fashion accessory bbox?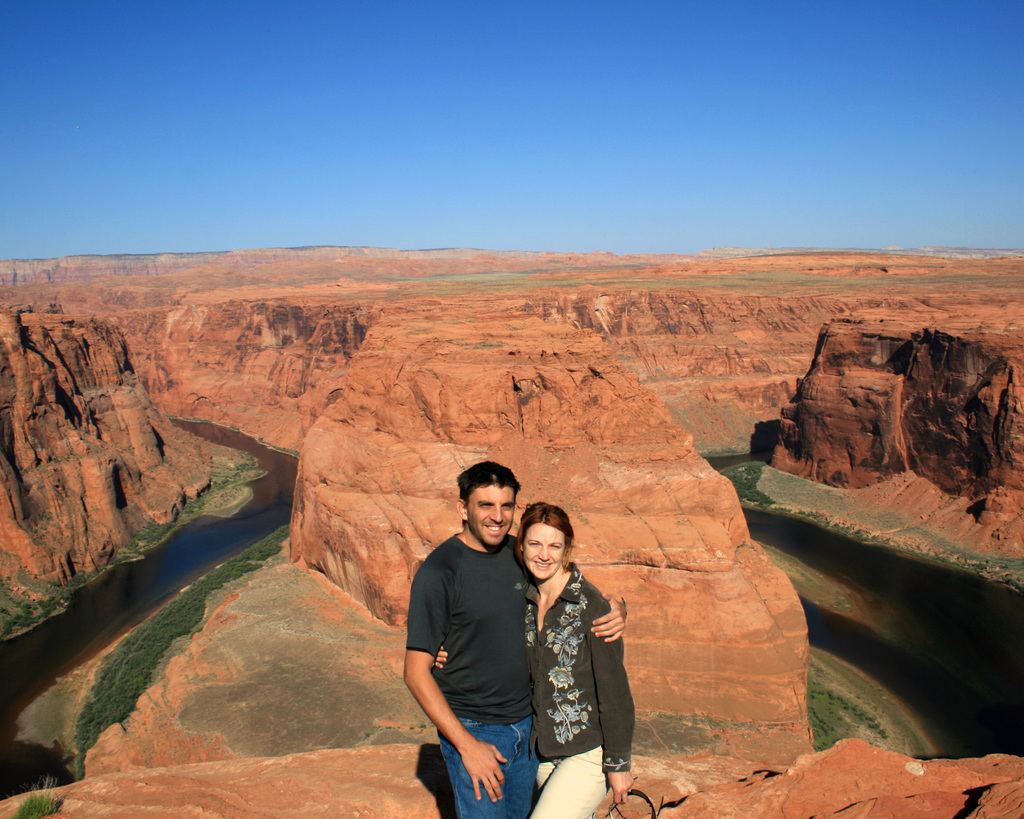
[left=607, top=775, right=662, bottom=818]
